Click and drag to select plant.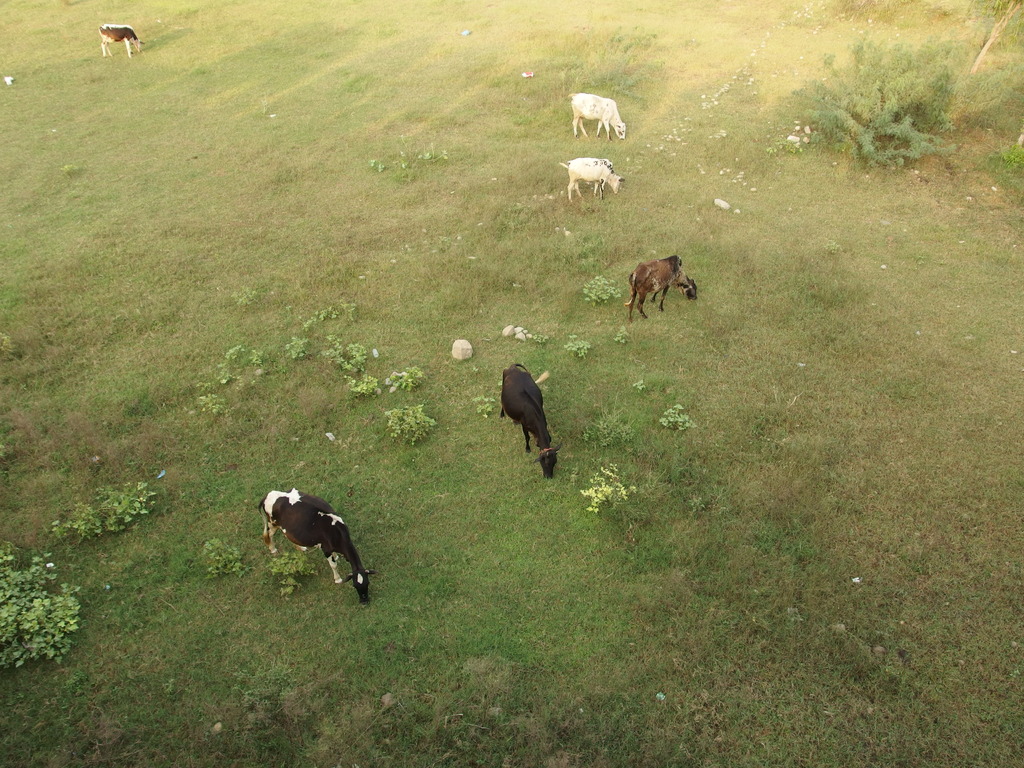
Selection: [left=218, top=341, right=267, bottom=380].
